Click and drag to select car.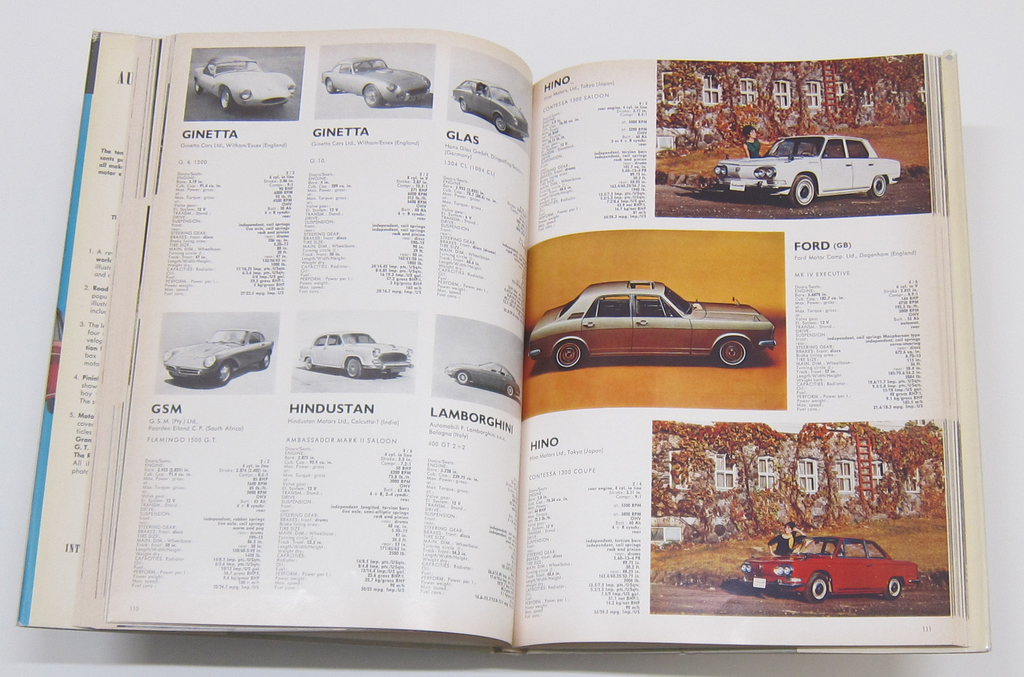
Selection: locate(190, 52, 299, 108).
